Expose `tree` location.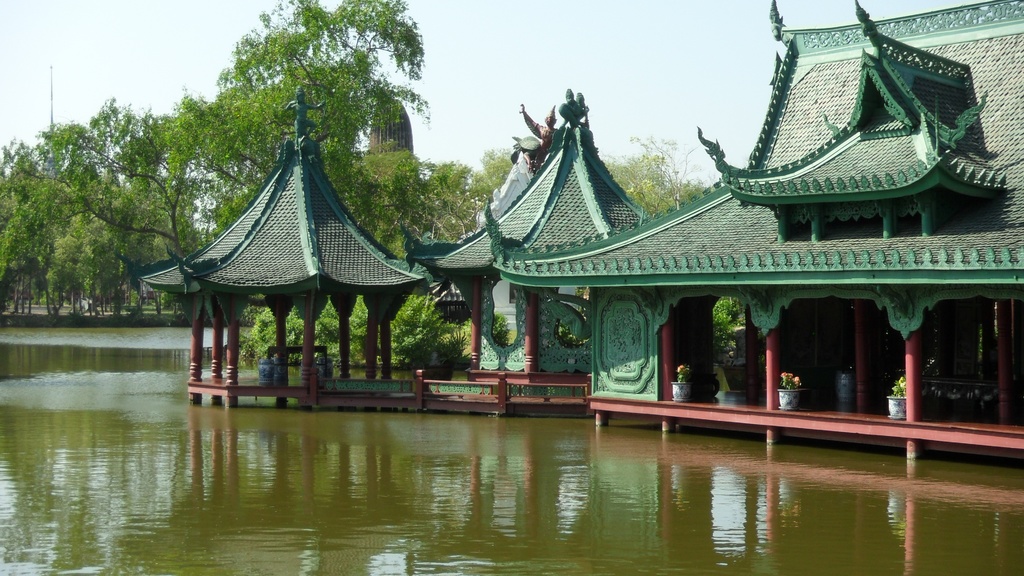
Exposed at detection(16, 84, 189, 333).
